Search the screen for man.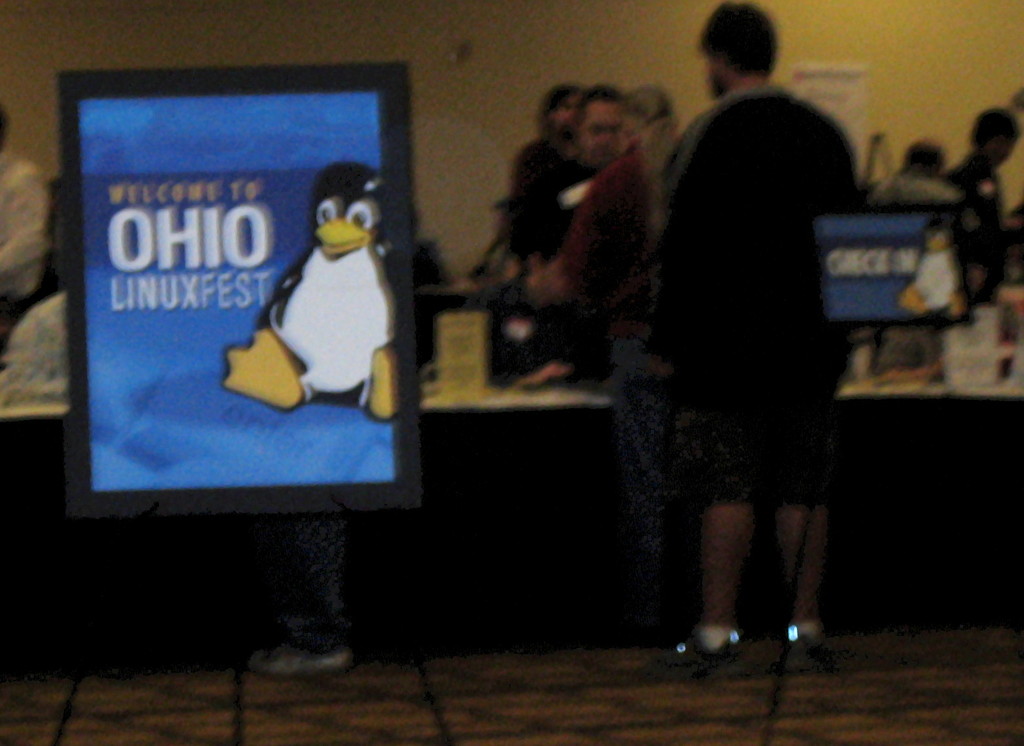
Found at left=536, top=88, right=687, bottom=639.
